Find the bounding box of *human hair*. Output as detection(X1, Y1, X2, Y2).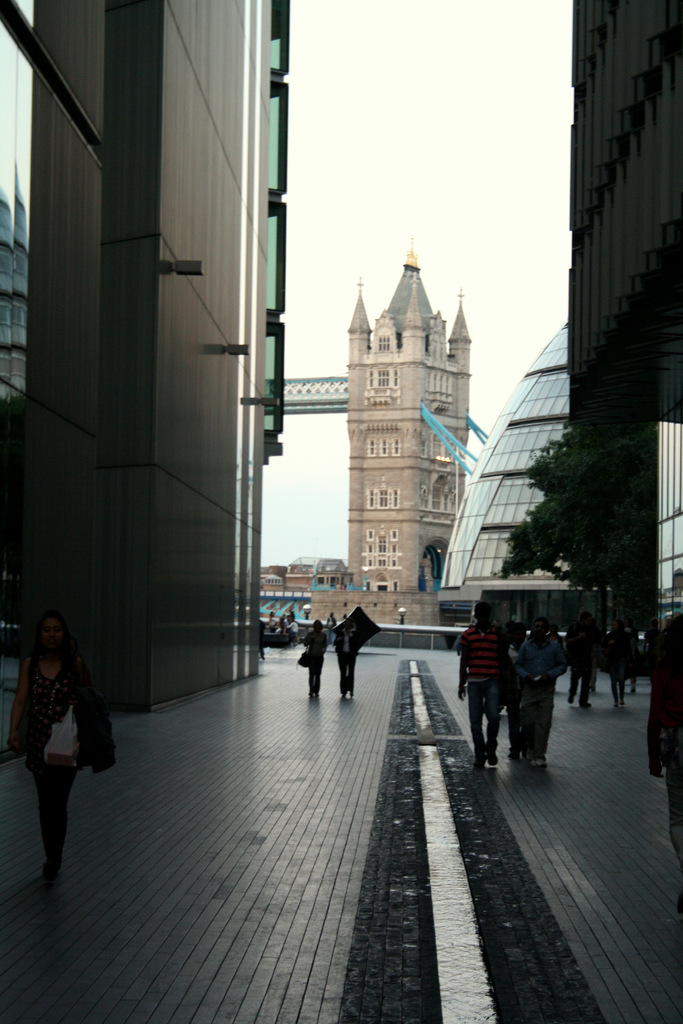
detection(532, 616, 549, 631).
